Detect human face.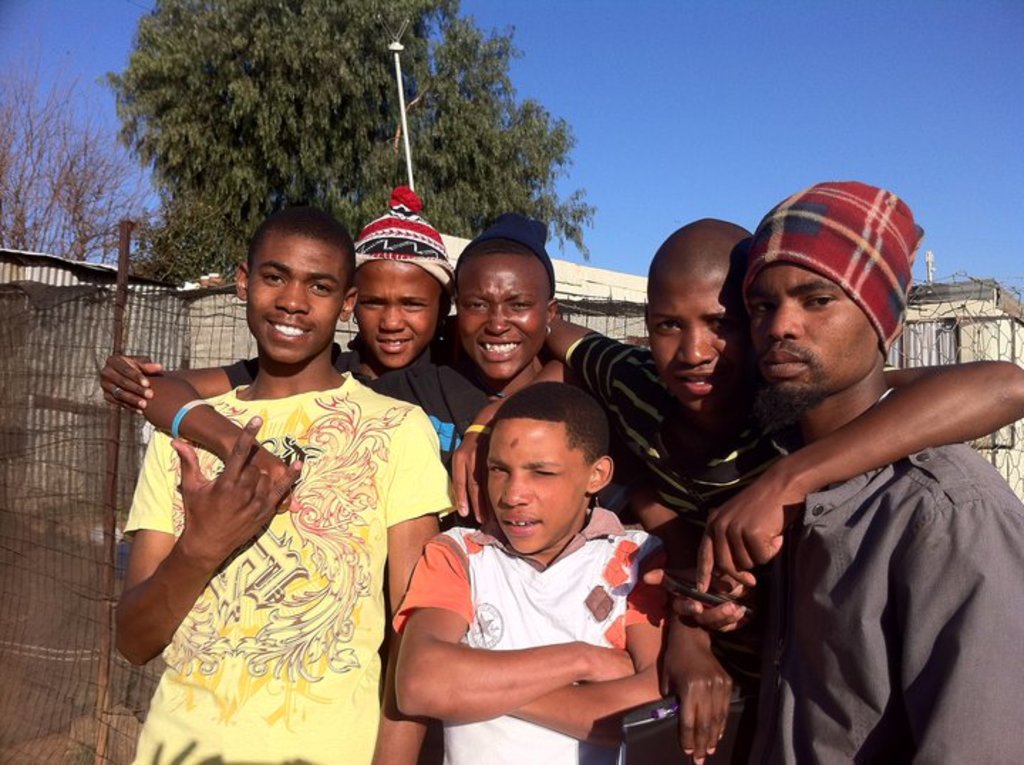
Detected at box(357, 260, 442, 365).
